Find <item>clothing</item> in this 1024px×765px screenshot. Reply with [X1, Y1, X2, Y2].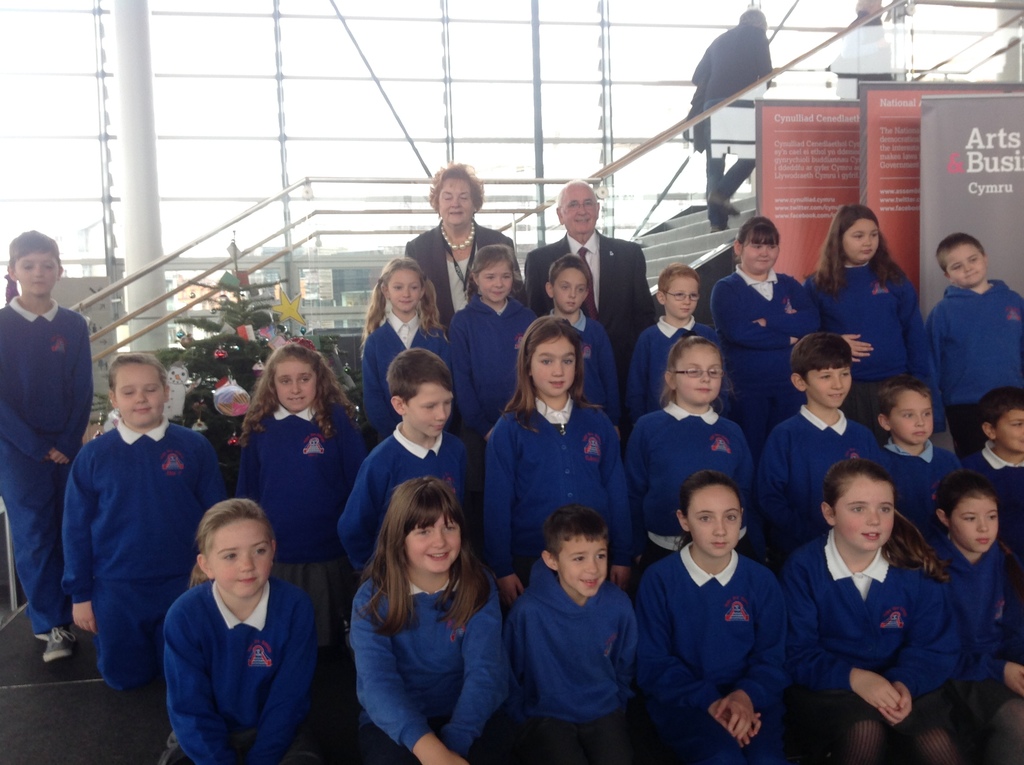
[230, 417, 372, 640].
